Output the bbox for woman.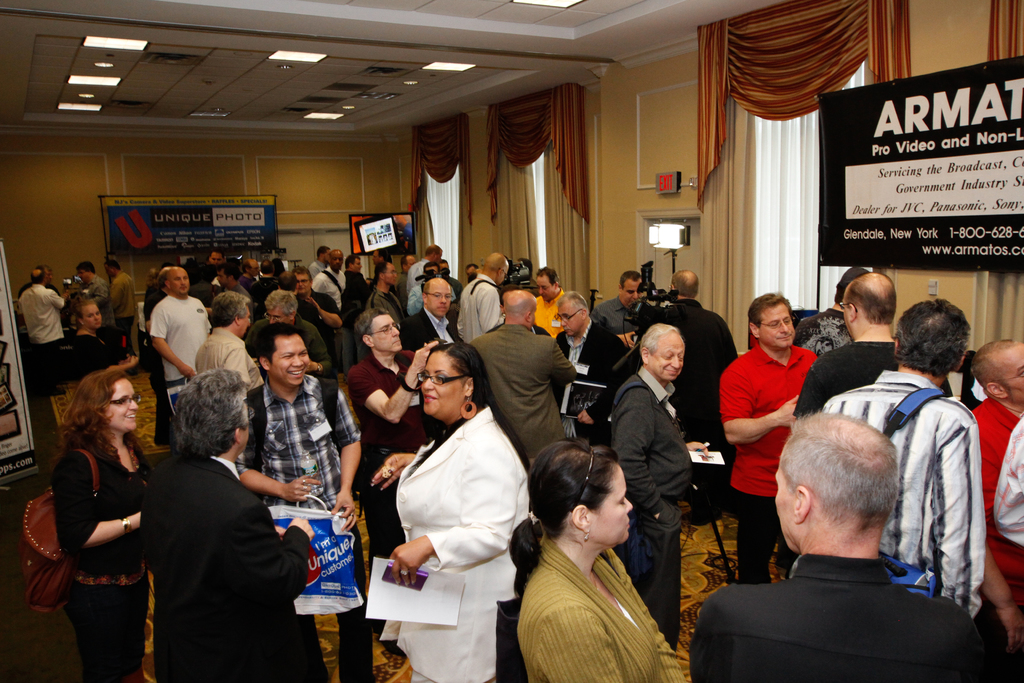
[72, 303, 138, 372].
